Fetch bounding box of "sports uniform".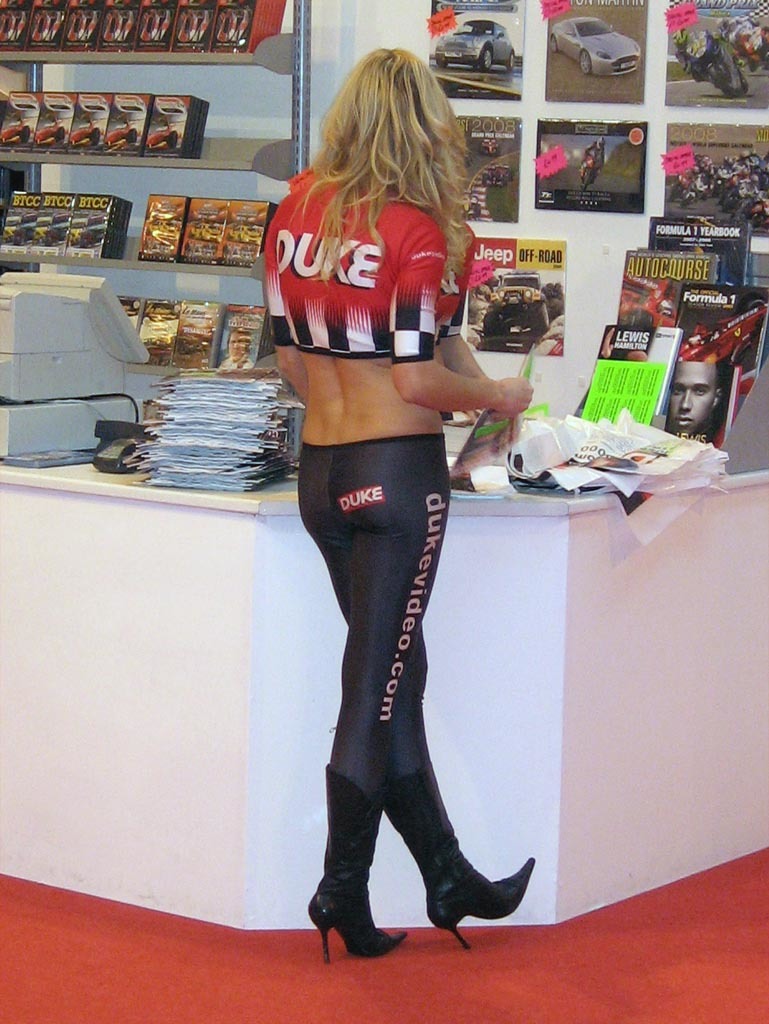
Bbox: <box>265,148,541,920</box>.
